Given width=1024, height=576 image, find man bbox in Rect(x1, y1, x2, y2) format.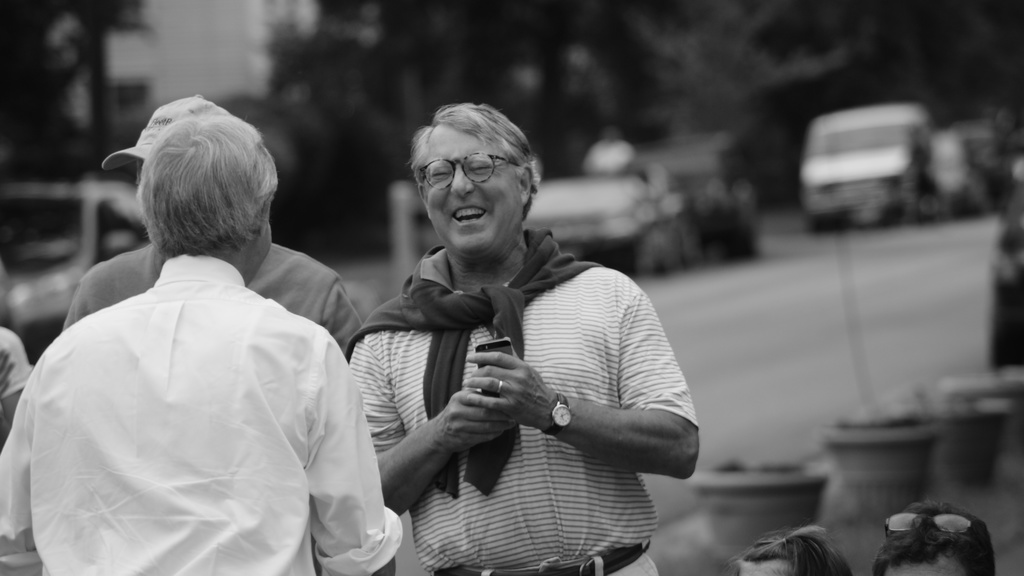
Rect(351, 106, 695, 575).
